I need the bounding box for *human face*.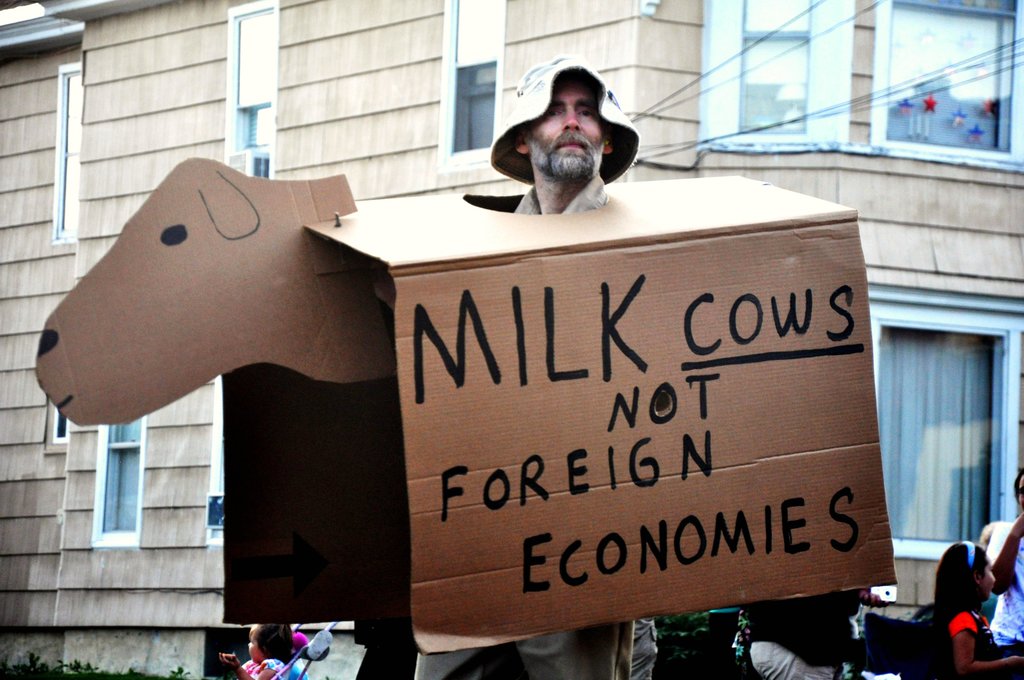
Here it is: BBox(247, 621, 266, 667).
